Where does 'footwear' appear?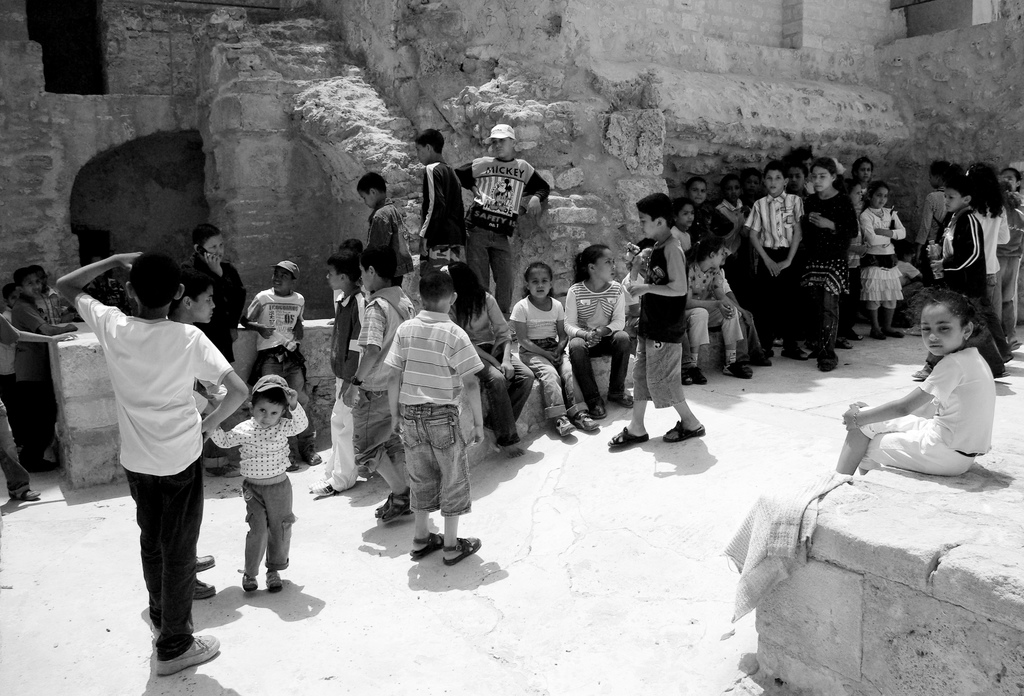
Appears at (612,425,641,441).
